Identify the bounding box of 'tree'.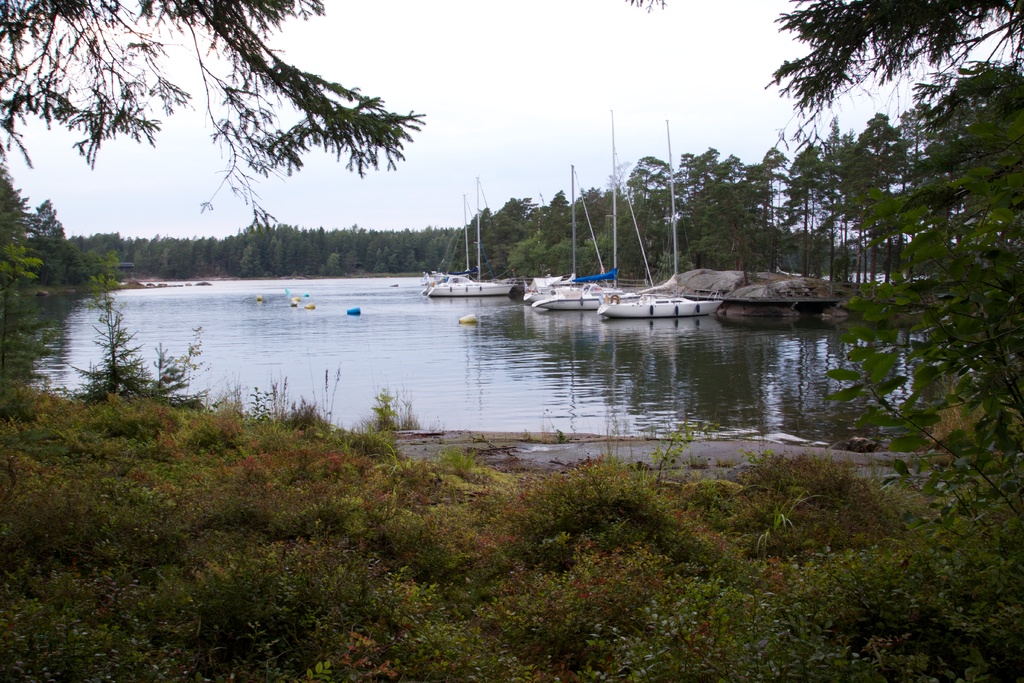
{"x1": 883, "y1": 48, "x2": 1023, "y2": 682}.
